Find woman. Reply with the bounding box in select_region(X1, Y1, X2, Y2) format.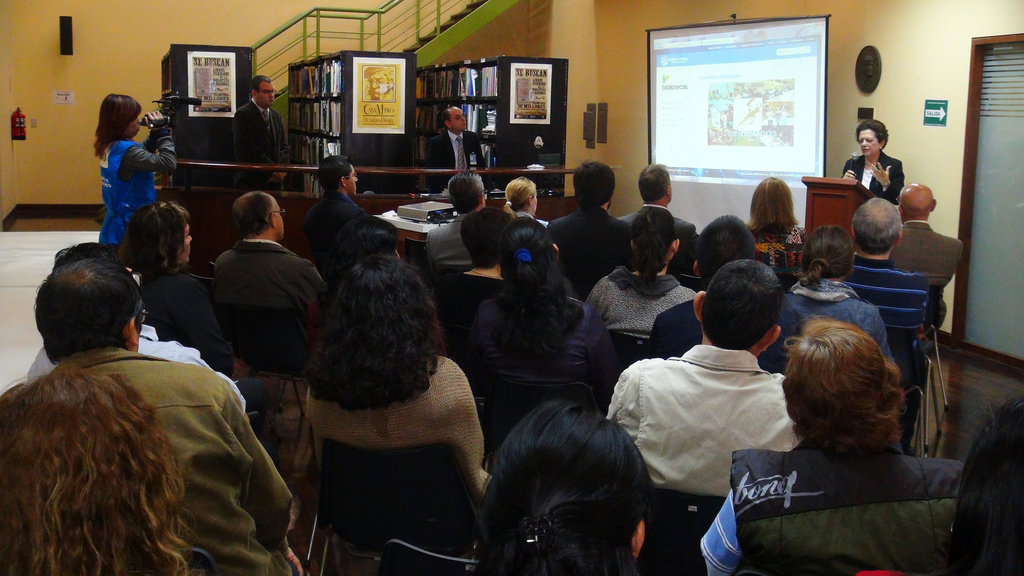
select_region(785, 234, 894, 354).
